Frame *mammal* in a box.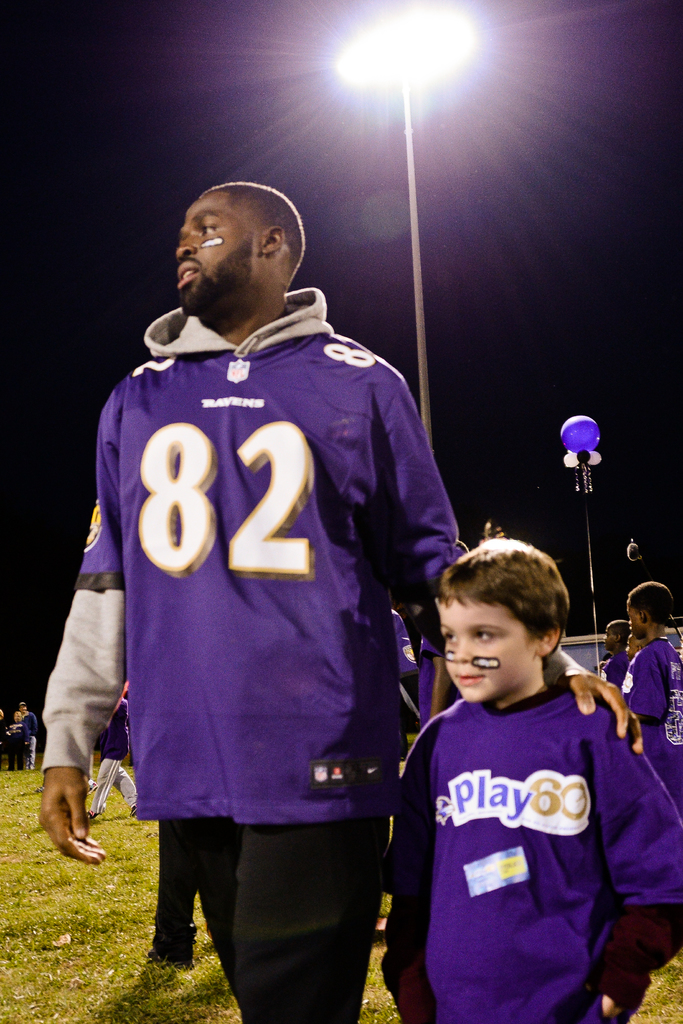
5 719 21 771.
